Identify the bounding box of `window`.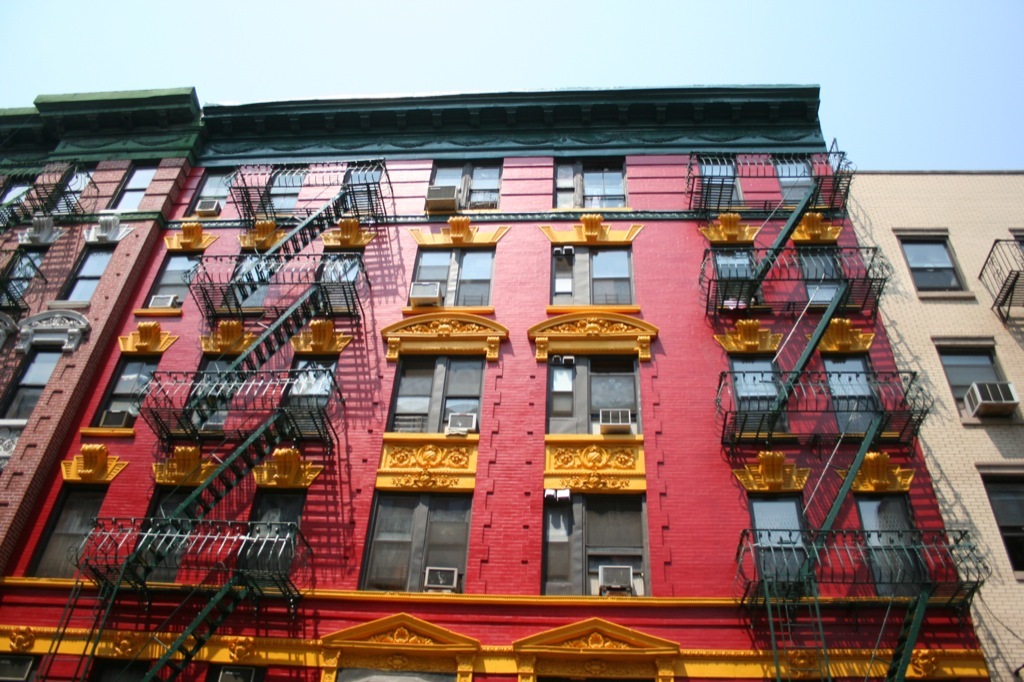
pyautogui.locateOnScreen(308, 247, 364, 311).
